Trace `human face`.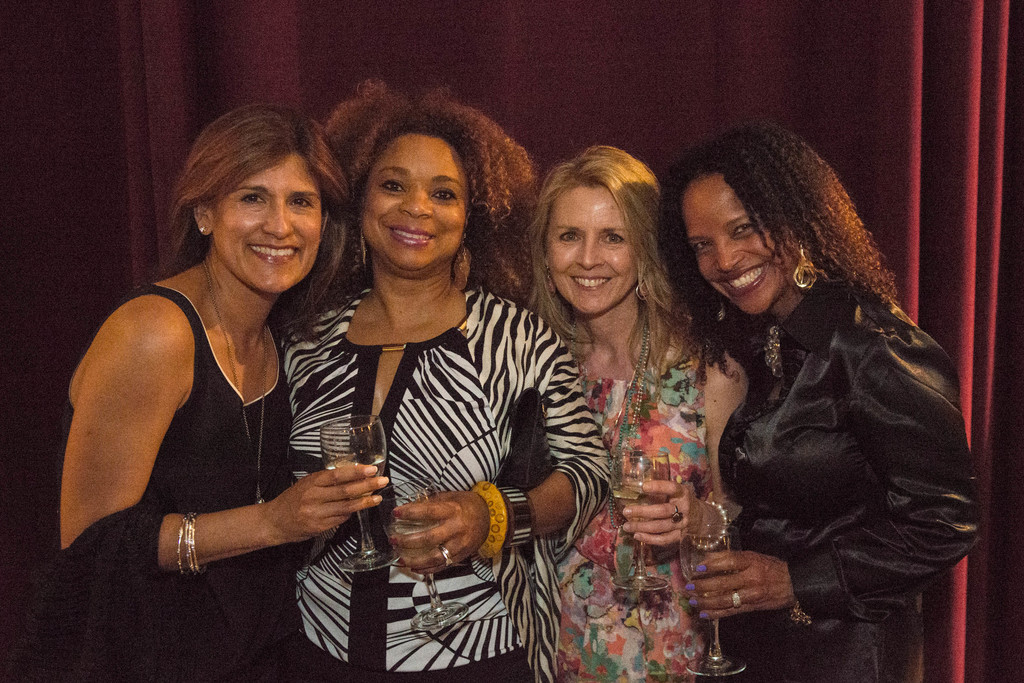
Traced to [x1=362, y1=136, x2=464, y2=273].
